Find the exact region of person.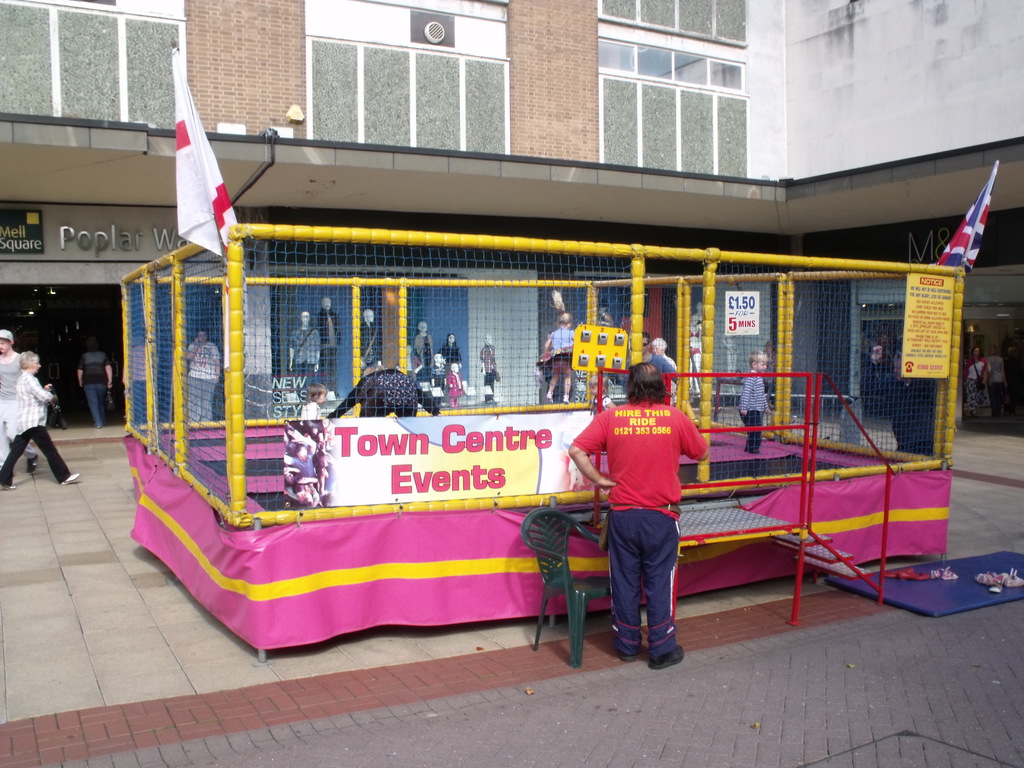
Exact region: detection(964, 345, 990, 419).
